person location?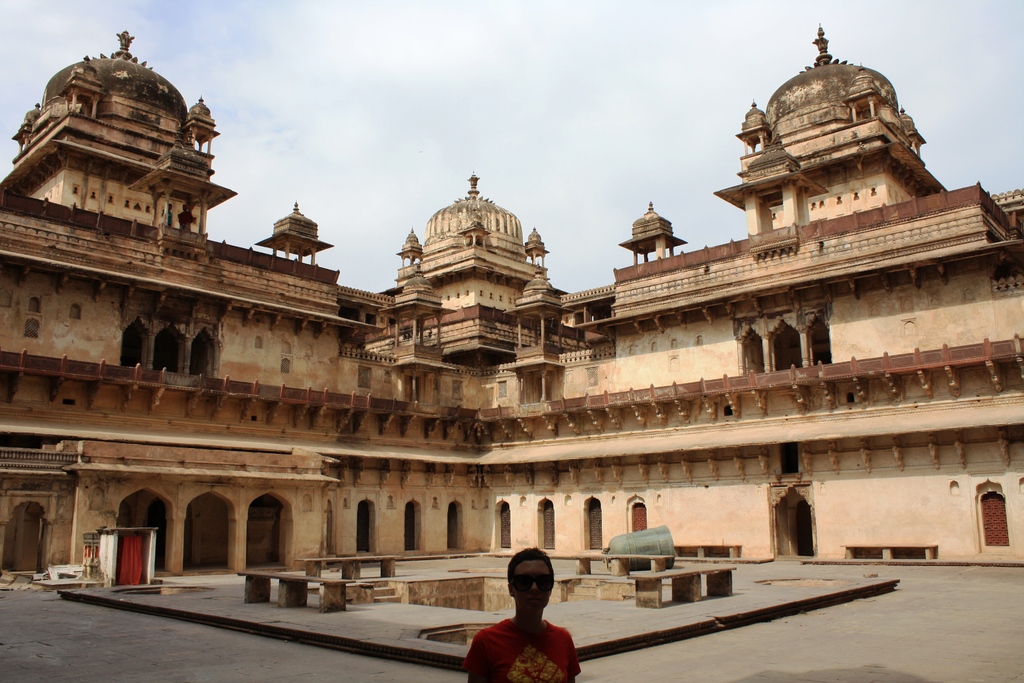
(left=462, top=547, right=580, bottom=682)
